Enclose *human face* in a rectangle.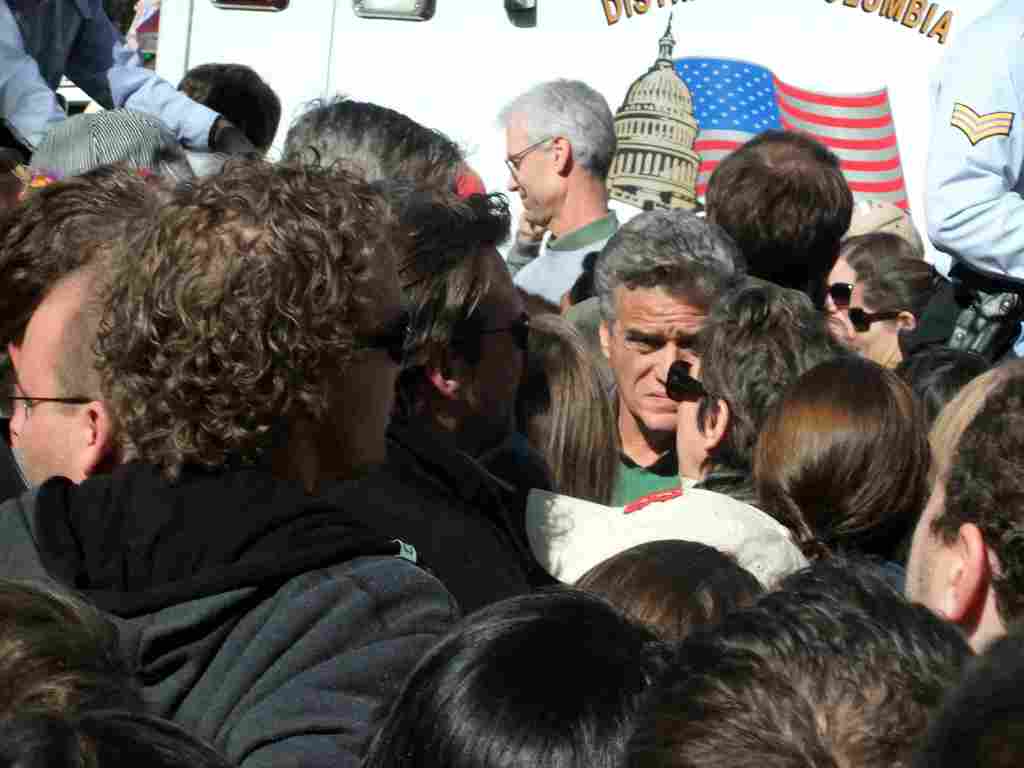
l=3, t=307, r=88, b=484.
